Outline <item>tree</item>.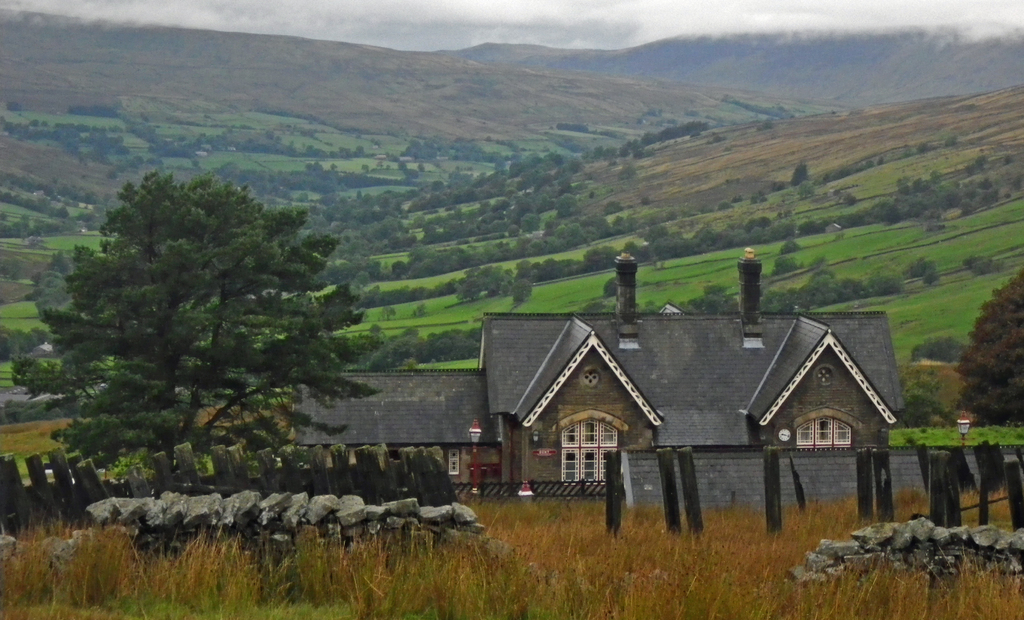
Outline: (left=5, top=166, right=385, bottom=495).
